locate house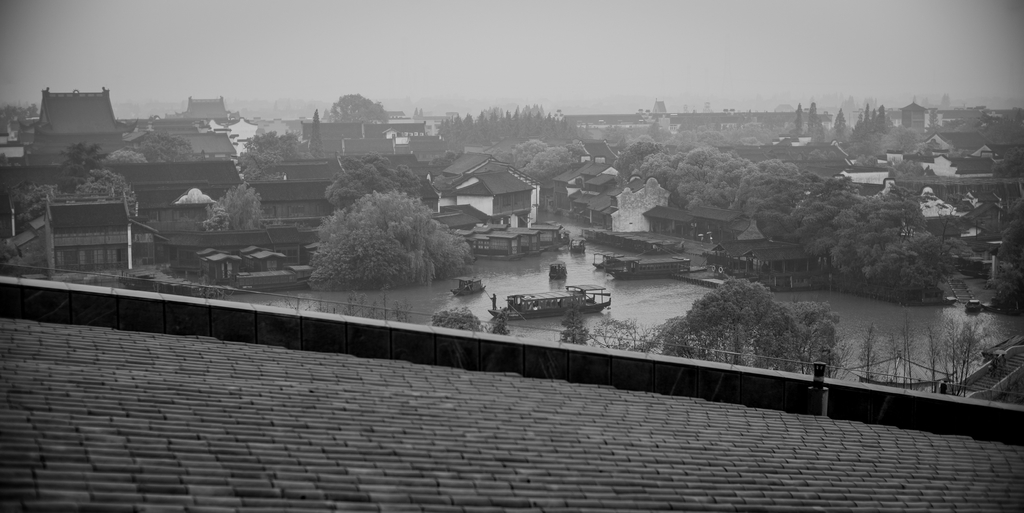
449/170/536/221
